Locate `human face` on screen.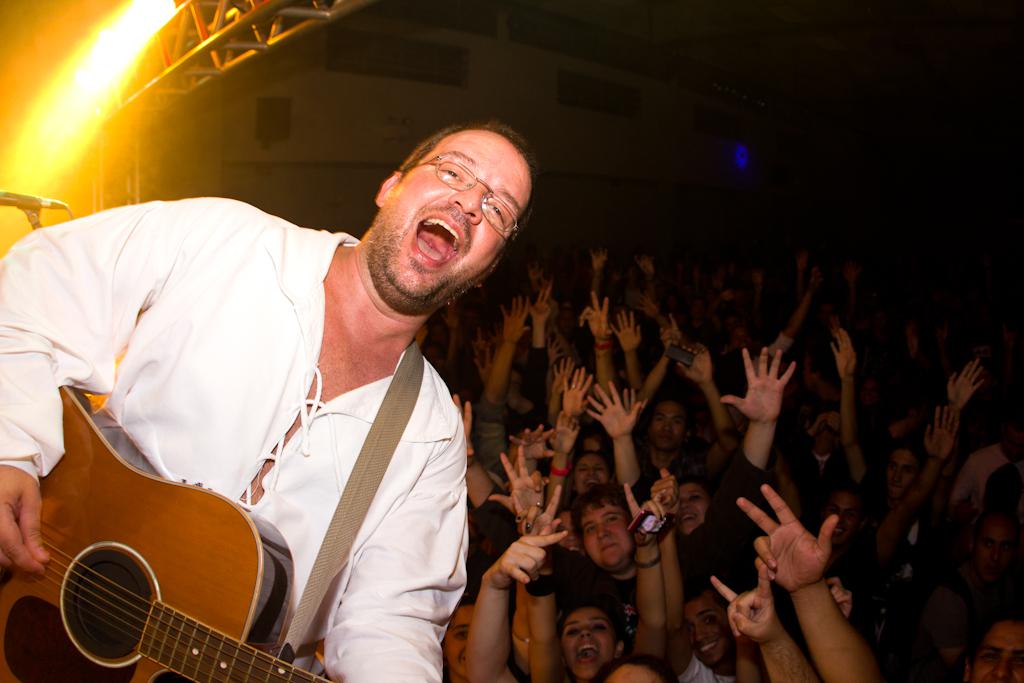
On screen at x1=582, y1=494, x2=631, y2=570.
